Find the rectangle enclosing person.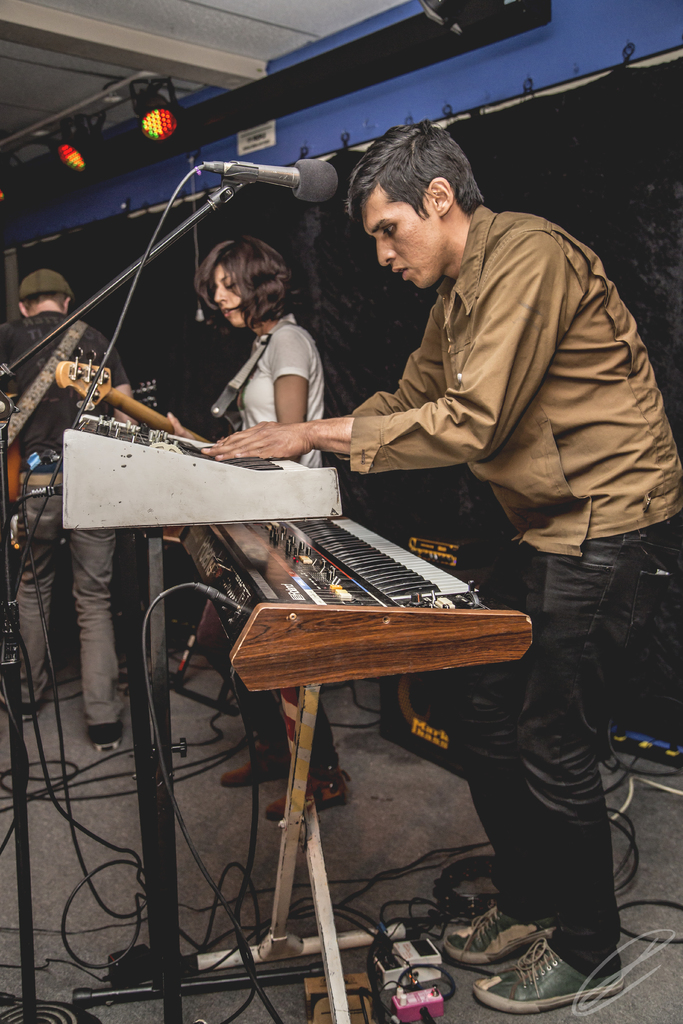
<box>204,122,682,1012</box>.
